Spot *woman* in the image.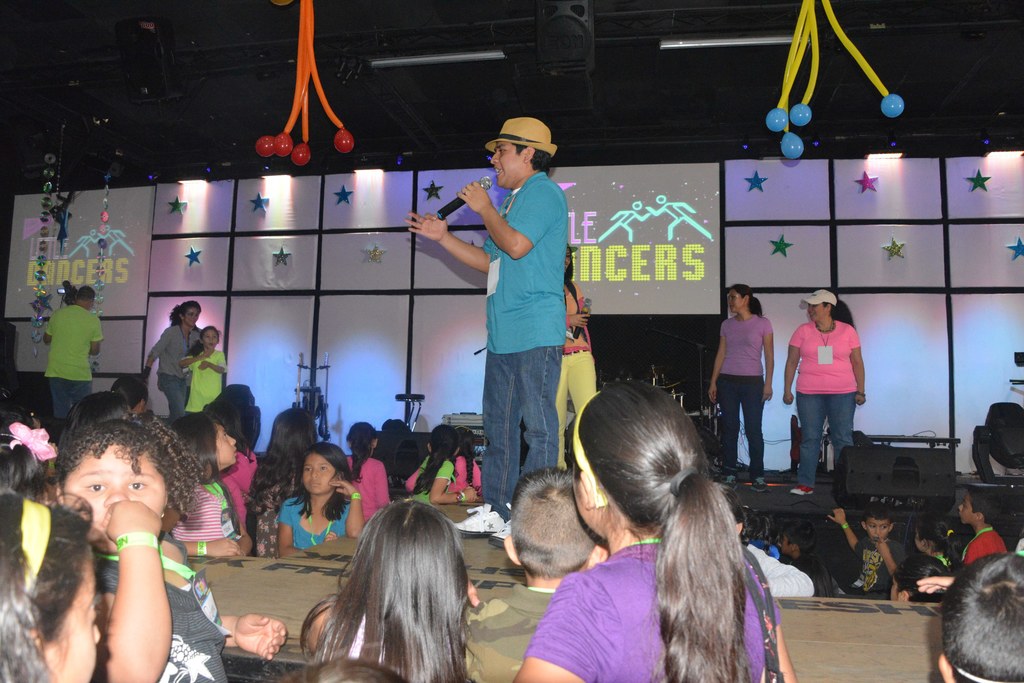
*woman* found at select_region(779, 291, 866, 497).
